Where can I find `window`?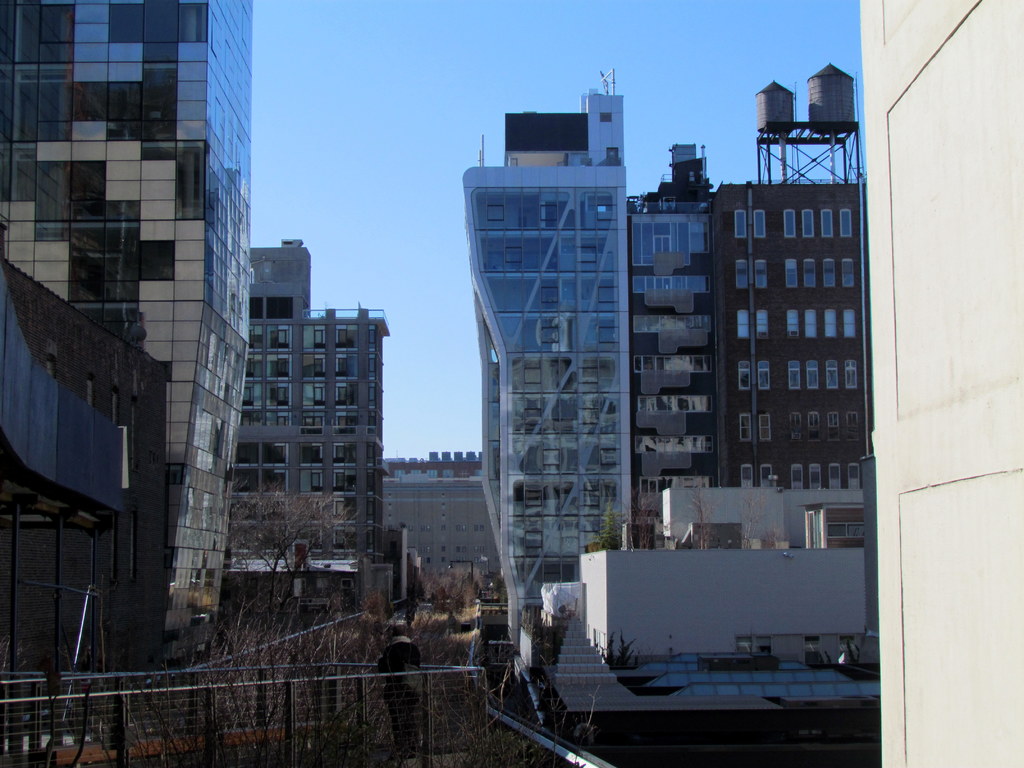
You can find it at rect(783, 209, 797, 241).
